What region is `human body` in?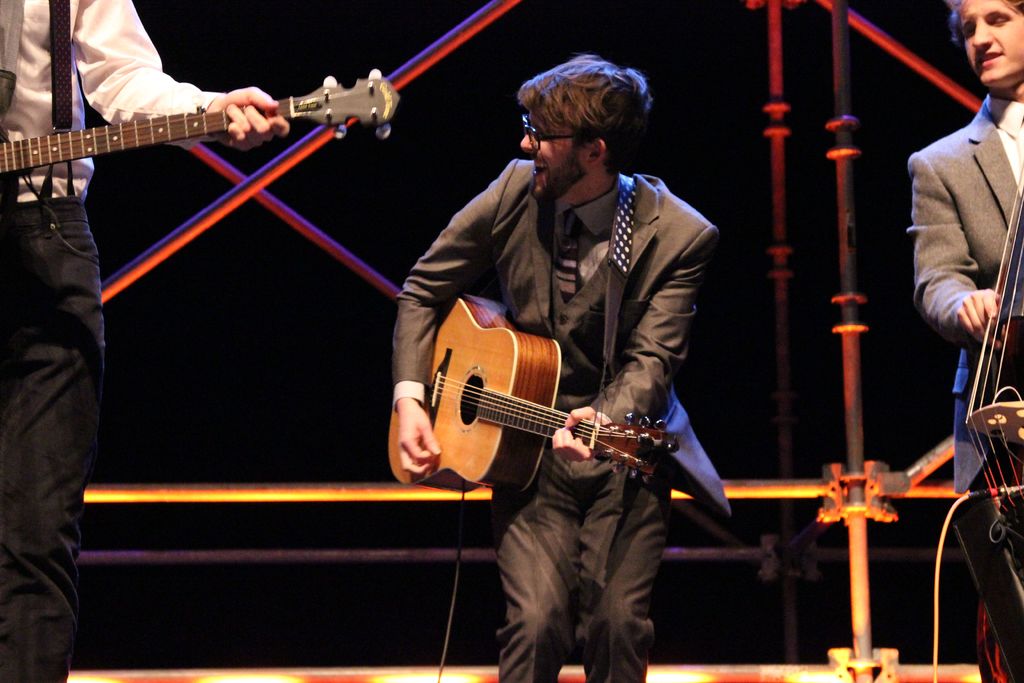
x1=1 y1=0 x2=285 y2=682.
